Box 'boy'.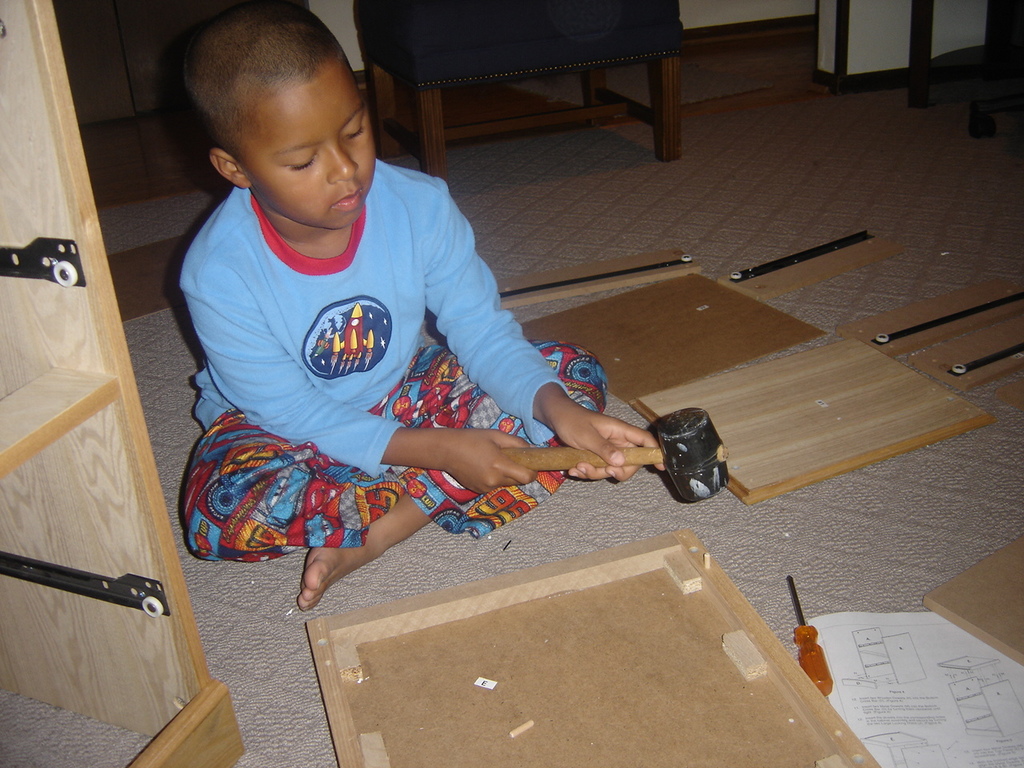
select_region(163, 0, 670, 627).
